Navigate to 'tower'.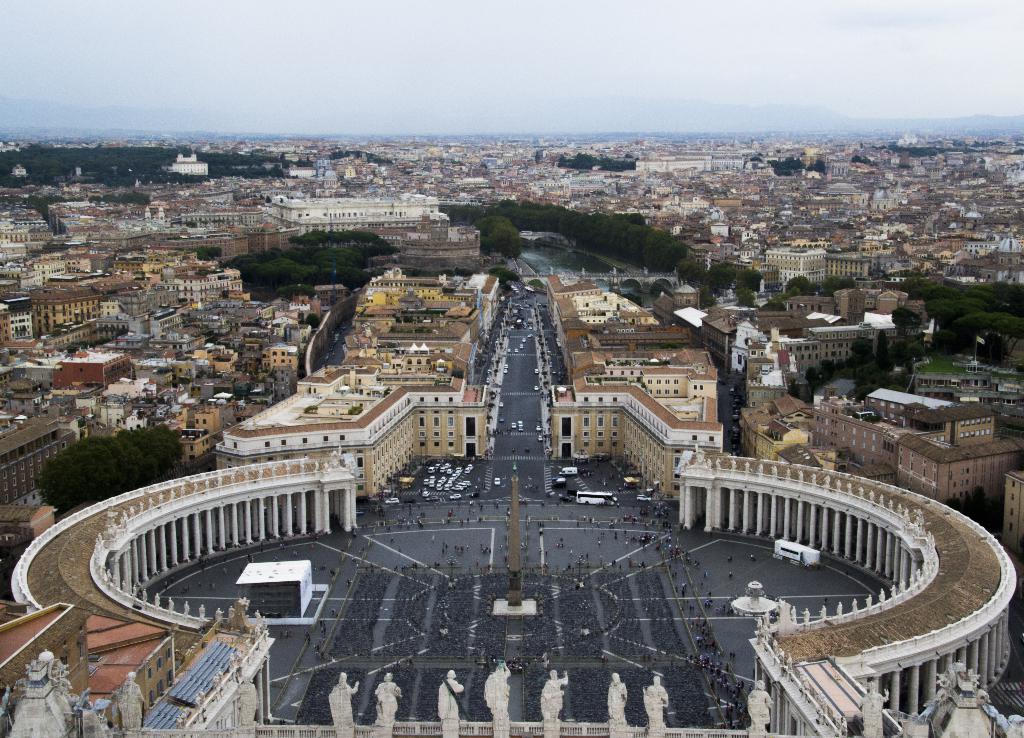
Navigation target: select_region(764, 236, 818, 289).
